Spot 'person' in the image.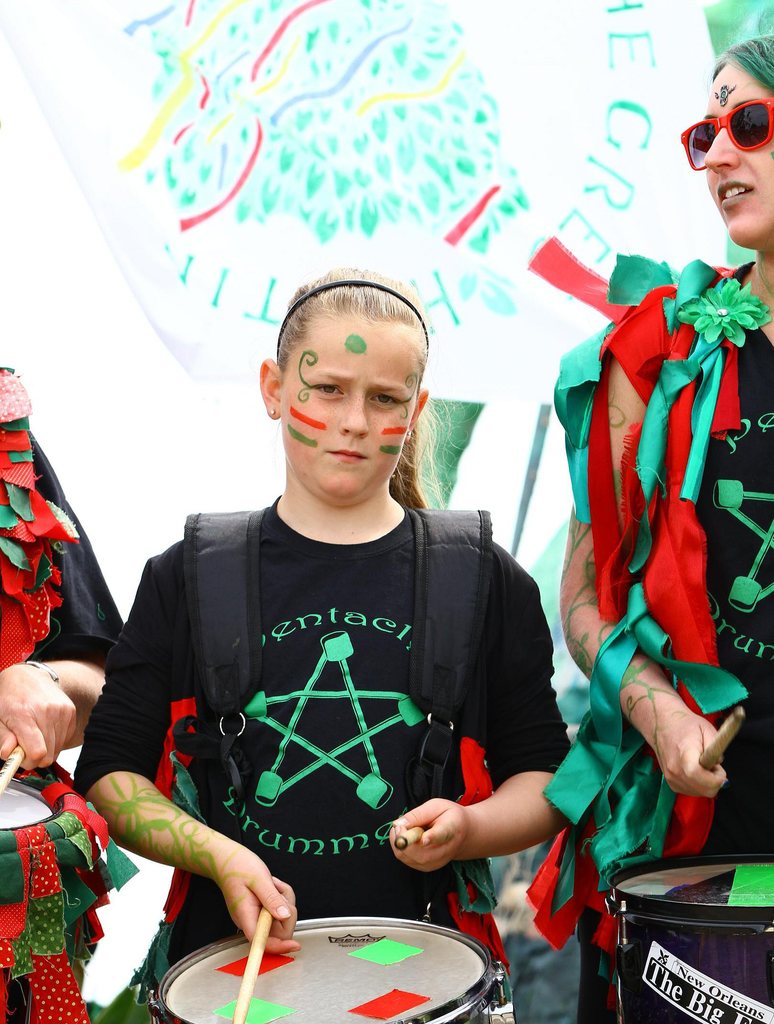
'person' found at x1=525 y1=34 x2=773 y2=1023.
